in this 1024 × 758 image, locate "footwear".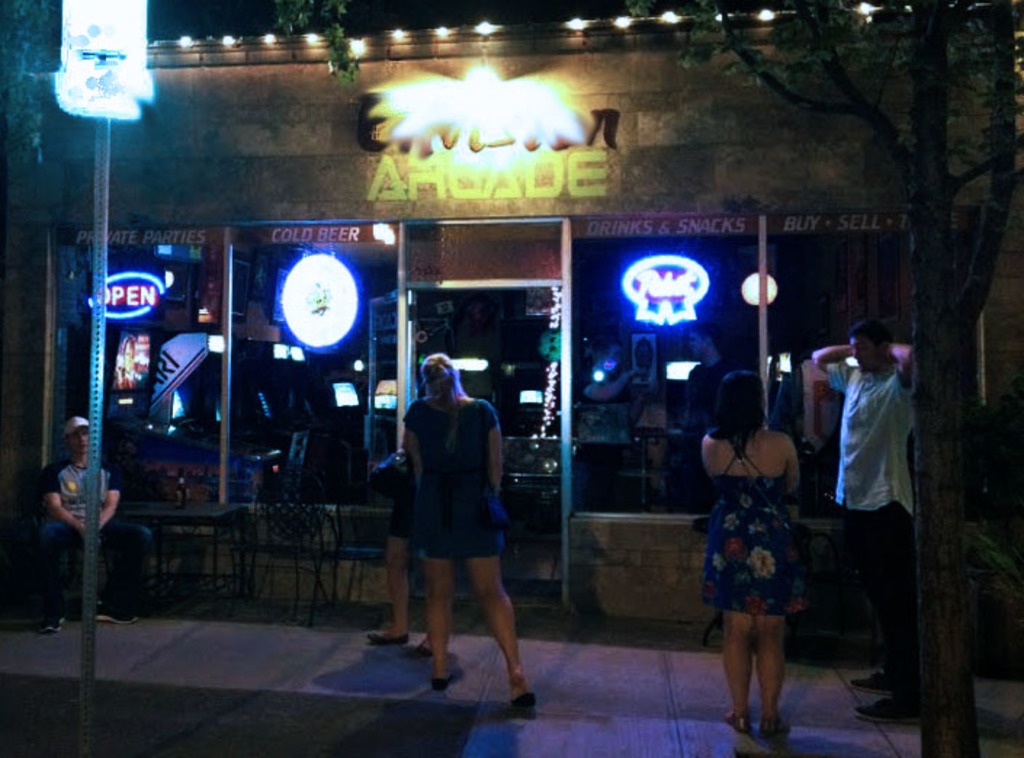
Bounding box: select_region(851, 669, 896, 697).
